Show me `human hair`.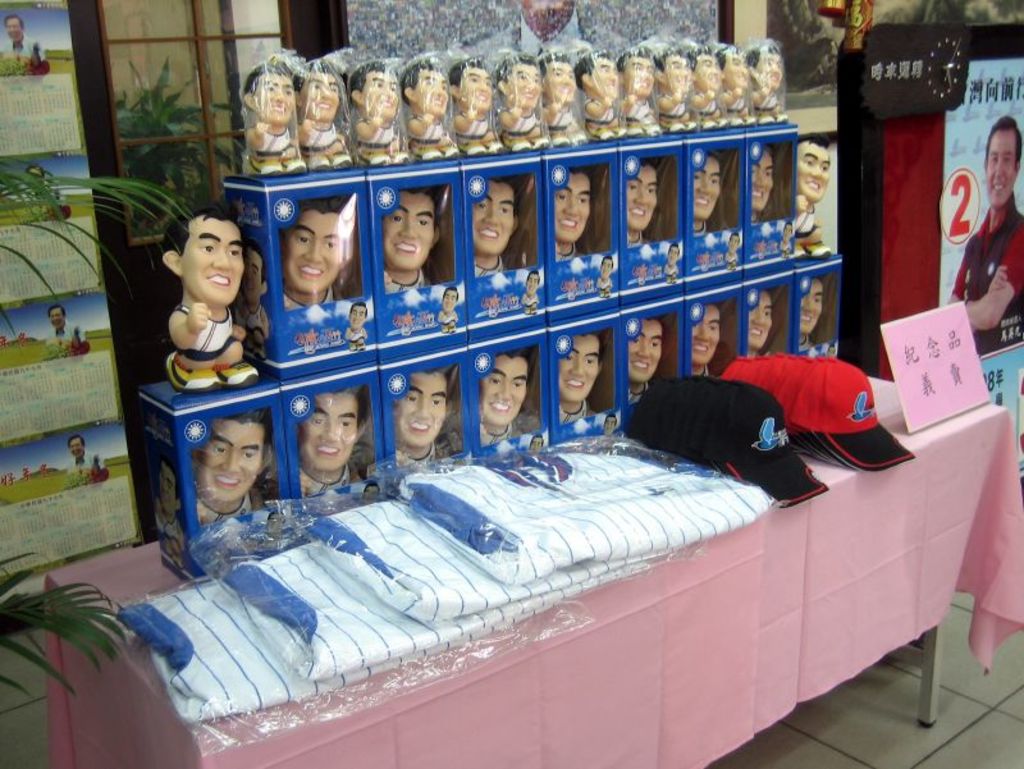
`human hair` is here: x1=399, y1=186, x2=440, y2=233.
